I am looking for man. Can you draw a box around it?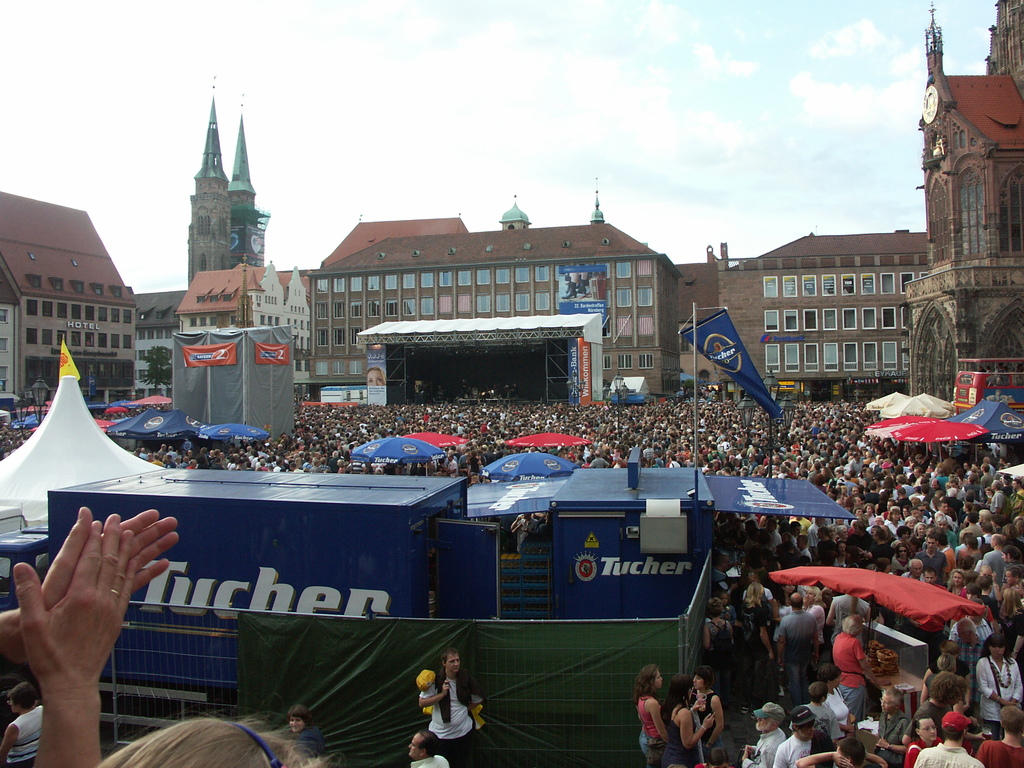
Sure, the bounding box is Rect(927, 479, 940, 506).
